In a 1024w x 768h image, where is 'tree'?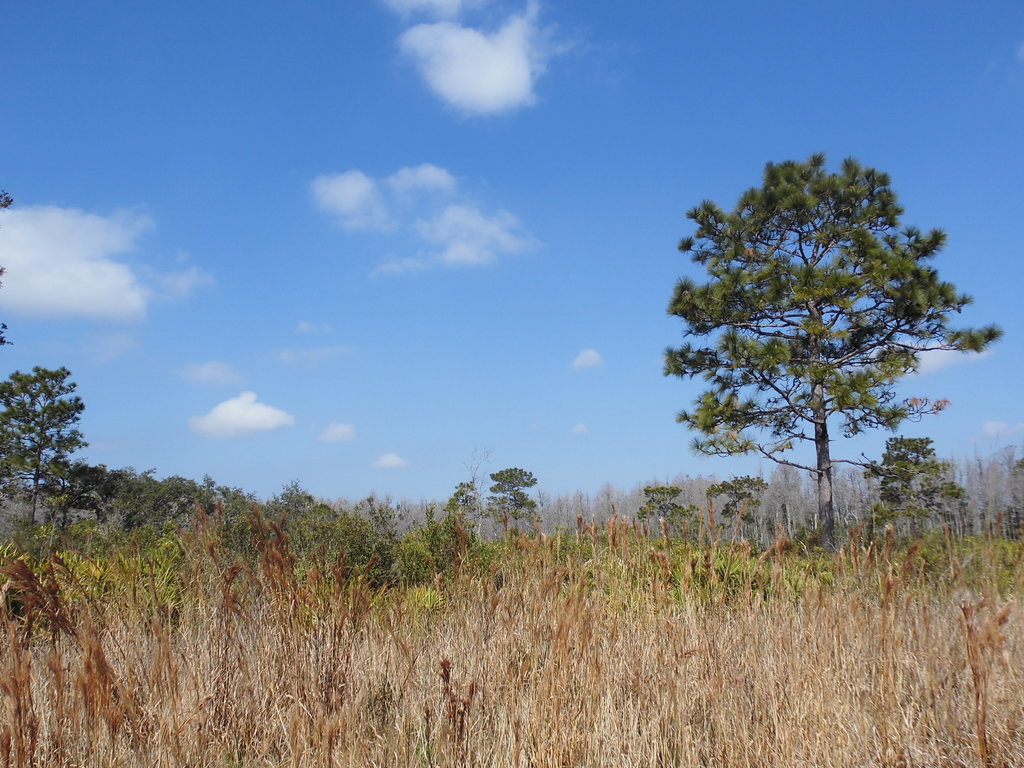
left=0, top=366, right=86, bottom=532.
